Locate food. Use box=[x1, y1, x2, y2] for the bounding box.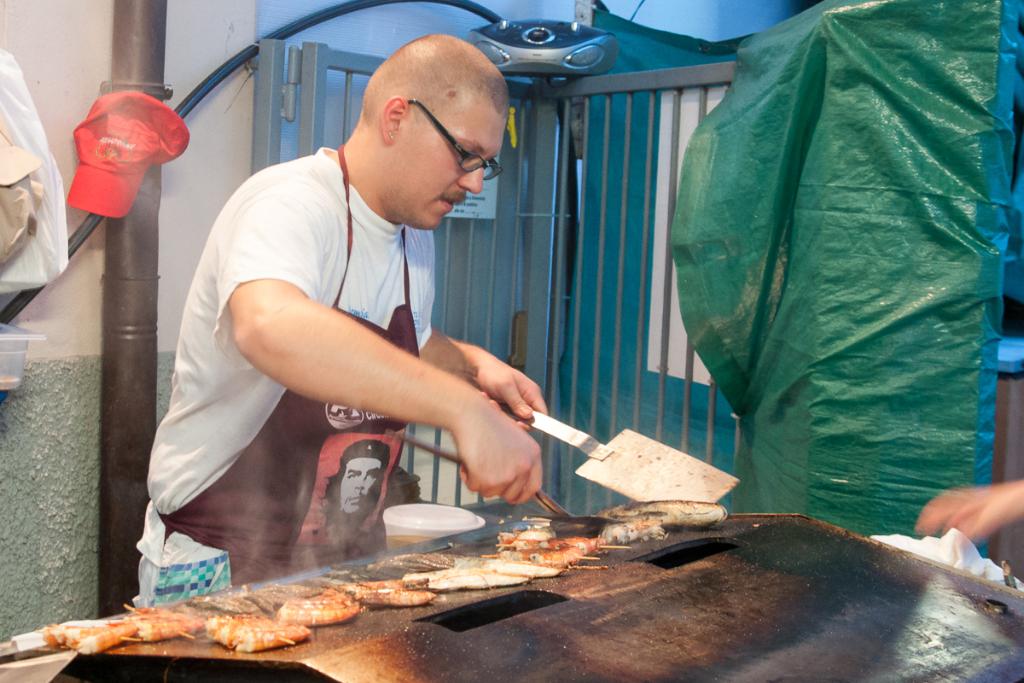
box=[399, 559, 523, 595].
